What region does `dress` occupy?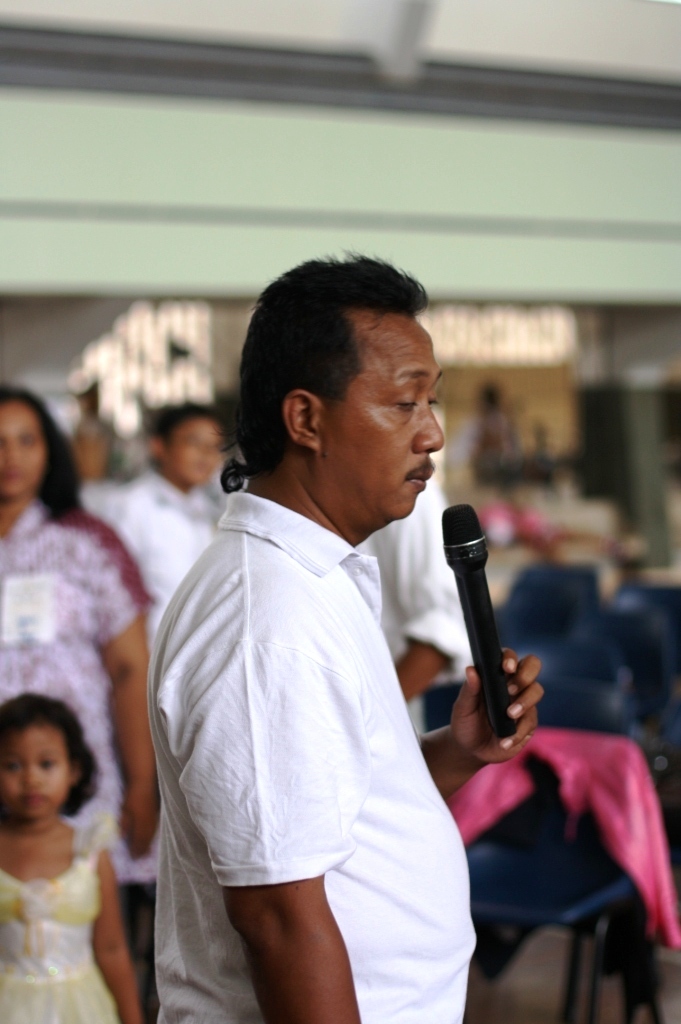
(left=0, top=816, right=123, bottom=1023).
